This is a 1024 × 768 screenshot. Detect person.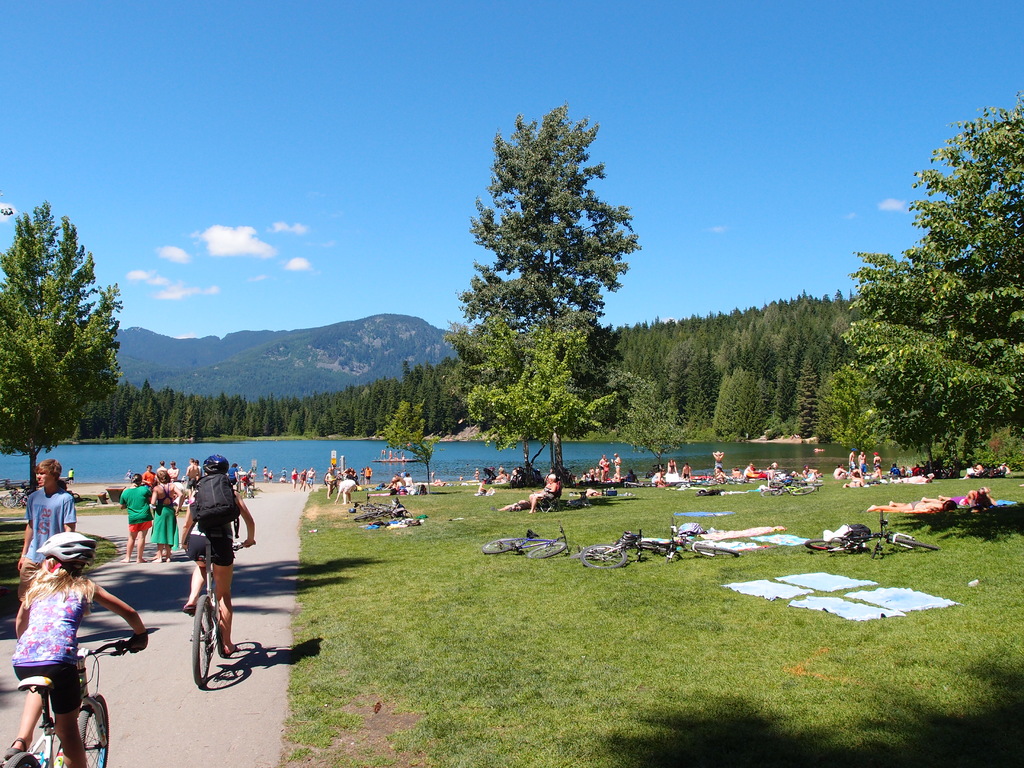
(x1=492, y1=470, x2=509, y2=484).
